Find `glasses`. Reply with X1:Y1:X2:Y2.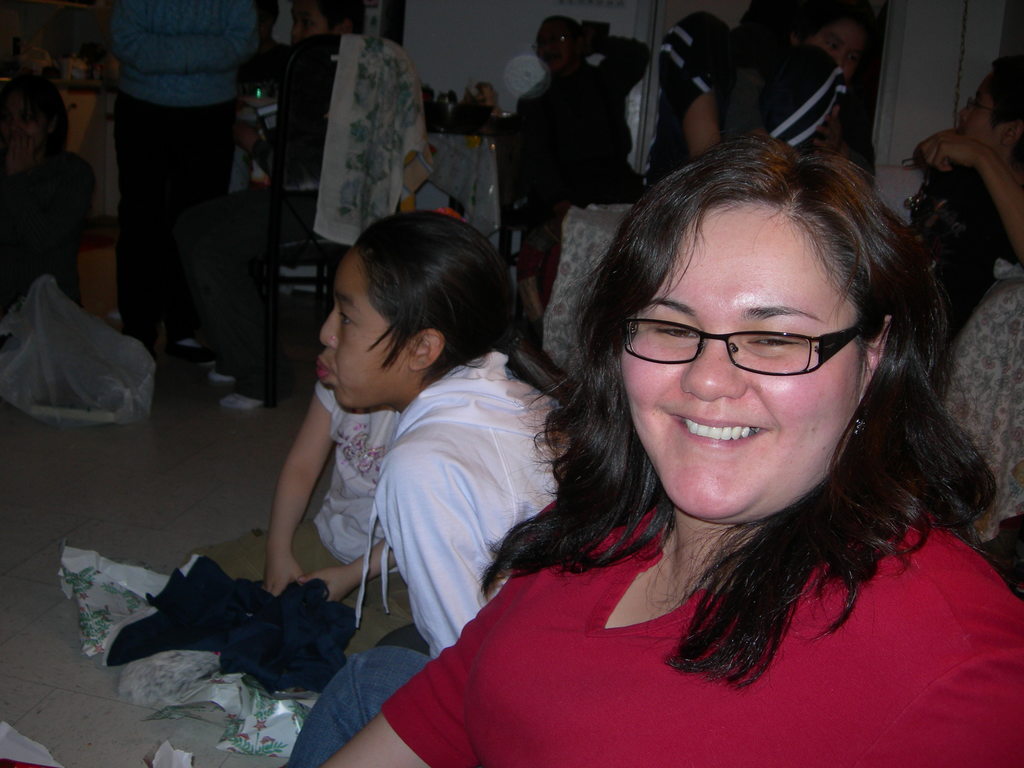
529:31:581:54.
